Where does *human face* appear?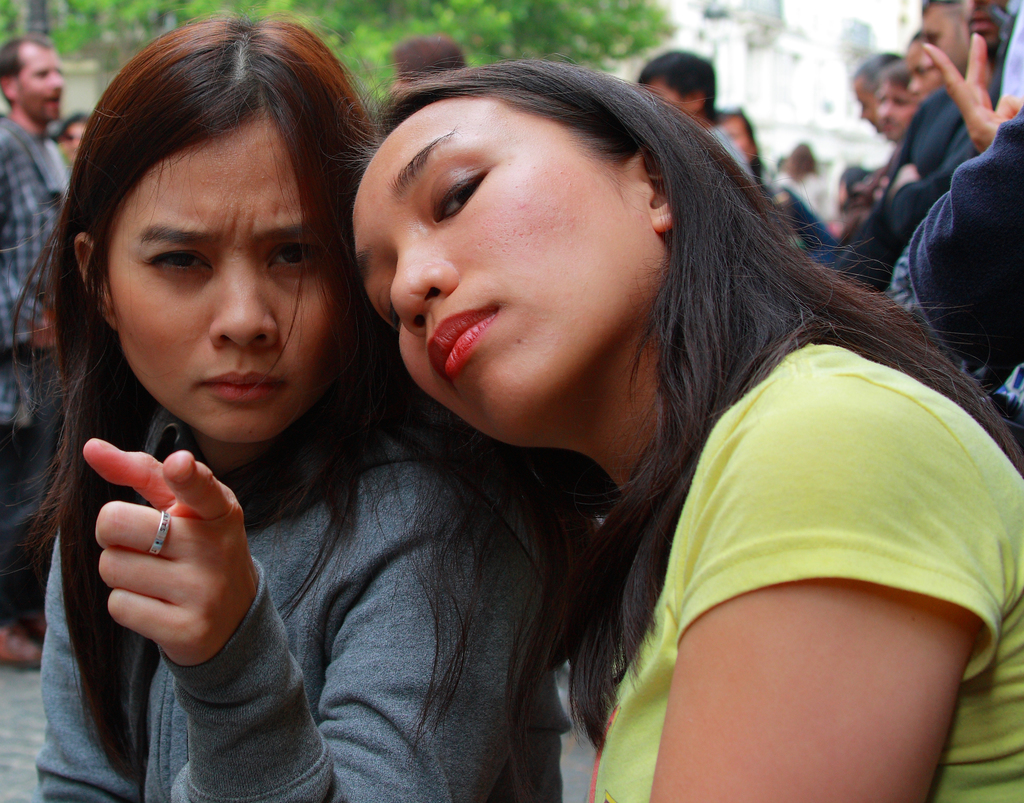
Appears at [left=908, top=45, right=944, bottom=98].
